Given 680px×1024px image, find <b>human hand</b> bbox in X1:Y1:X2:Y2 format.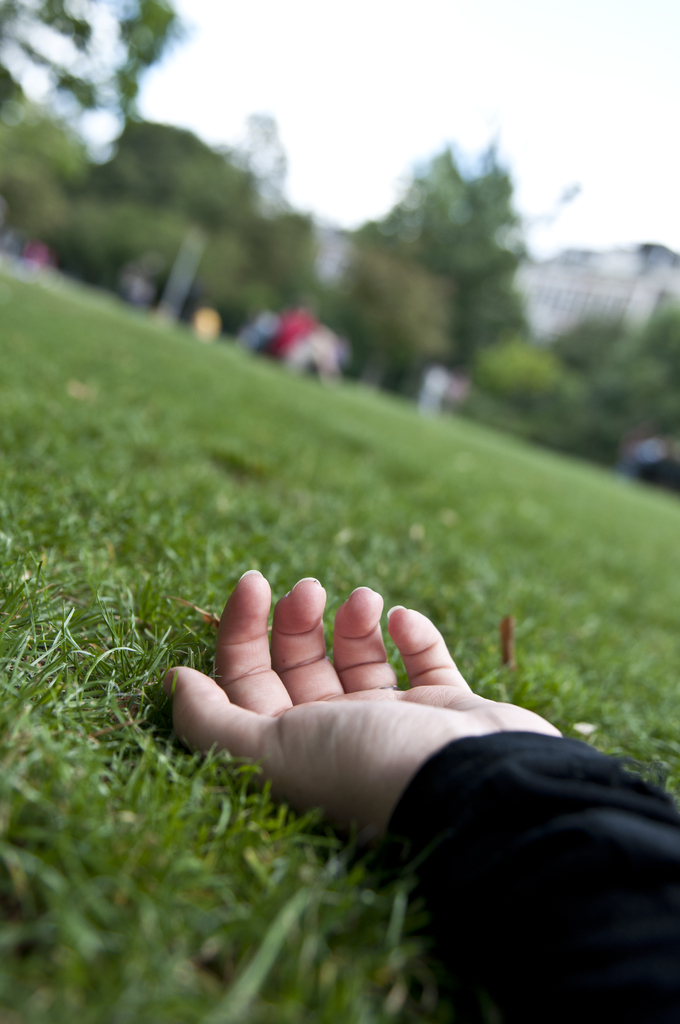
172:596:563:887.
